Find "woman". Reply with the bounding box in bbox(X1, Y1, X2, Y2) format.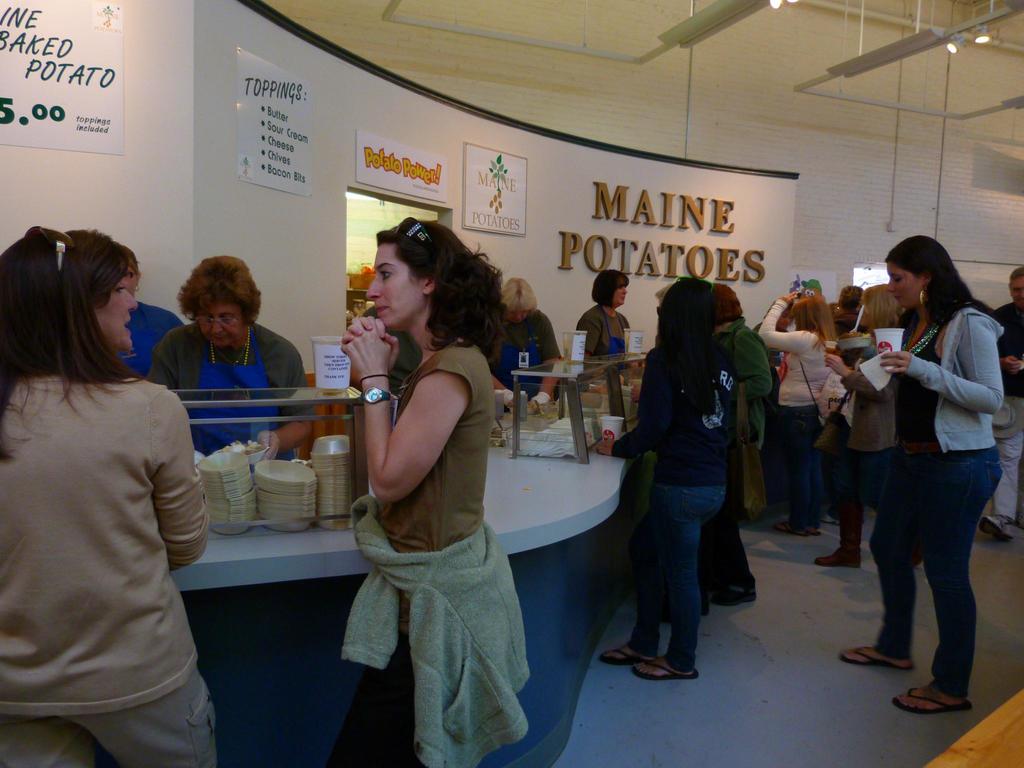
bbox(840, 225, 1009, 709).
